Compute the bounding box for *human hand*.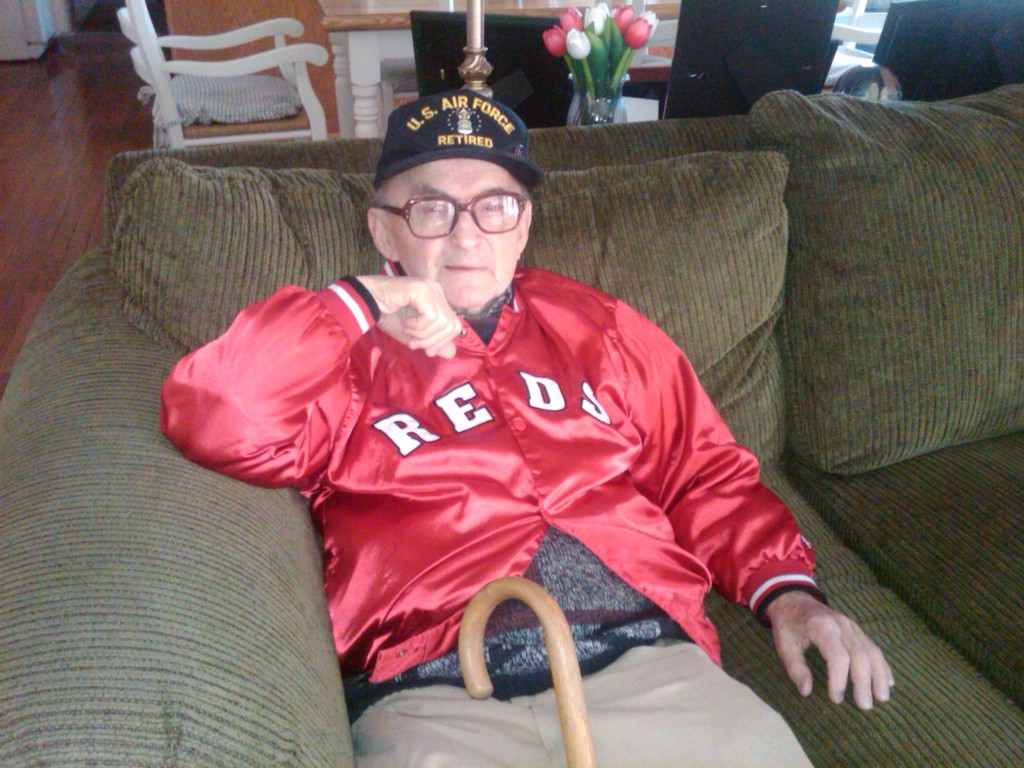
[756, 585, 907, 717].
